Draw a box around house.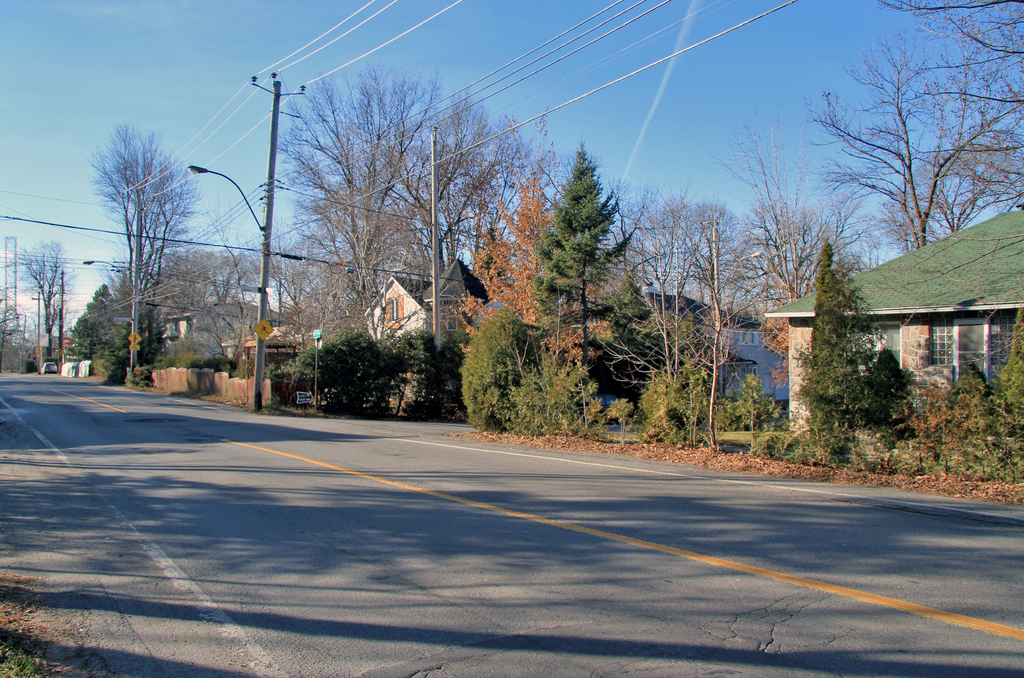
box=[362, 256, 488, 406].
